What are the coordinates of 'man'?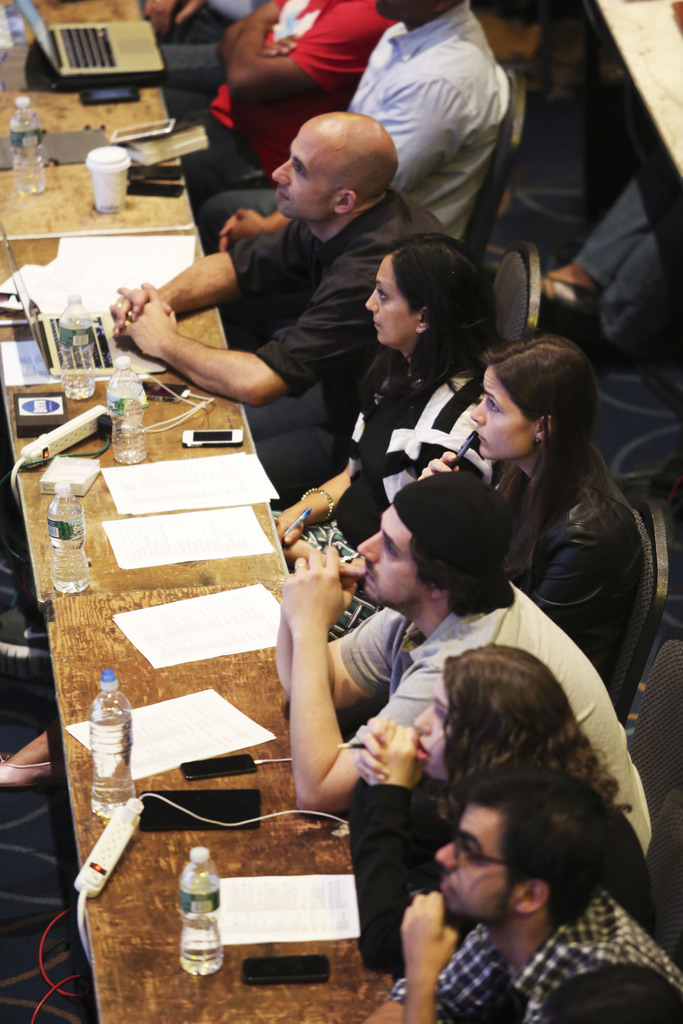
158,0,265,95.
